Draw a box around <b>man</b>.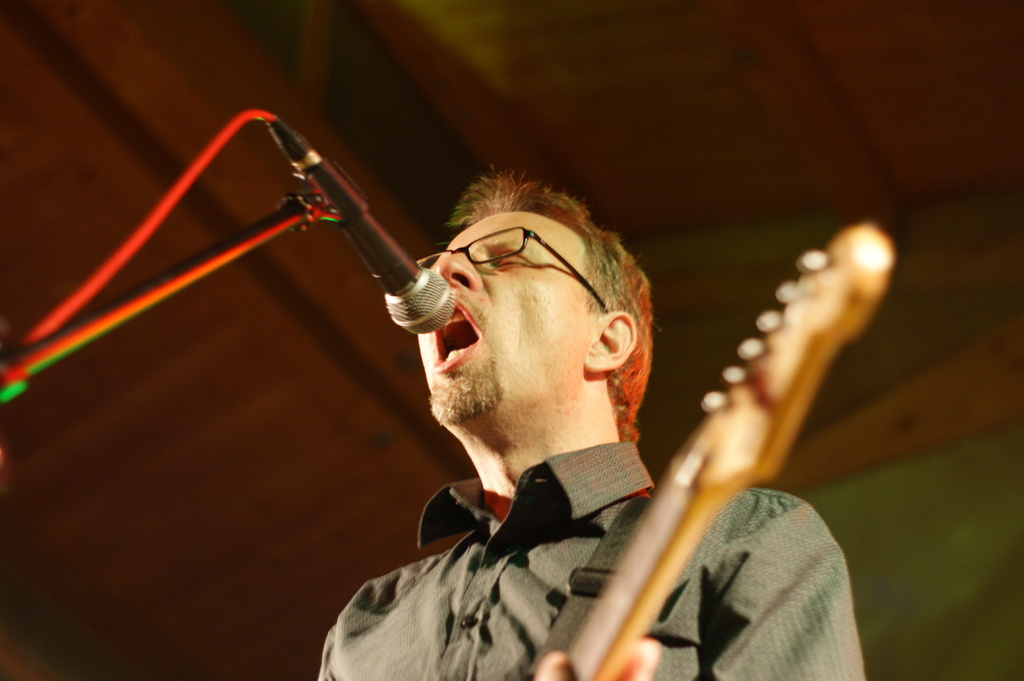
297 156 720 671.
